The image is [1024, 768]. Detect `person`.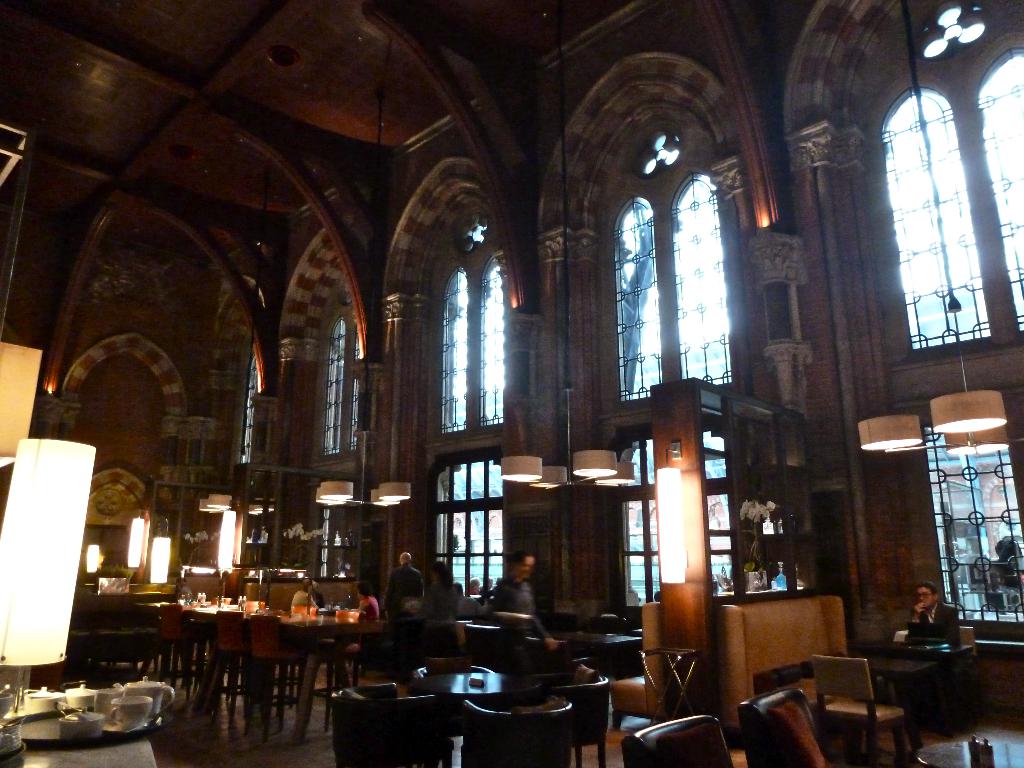
Detection: 421/557/454/613.
